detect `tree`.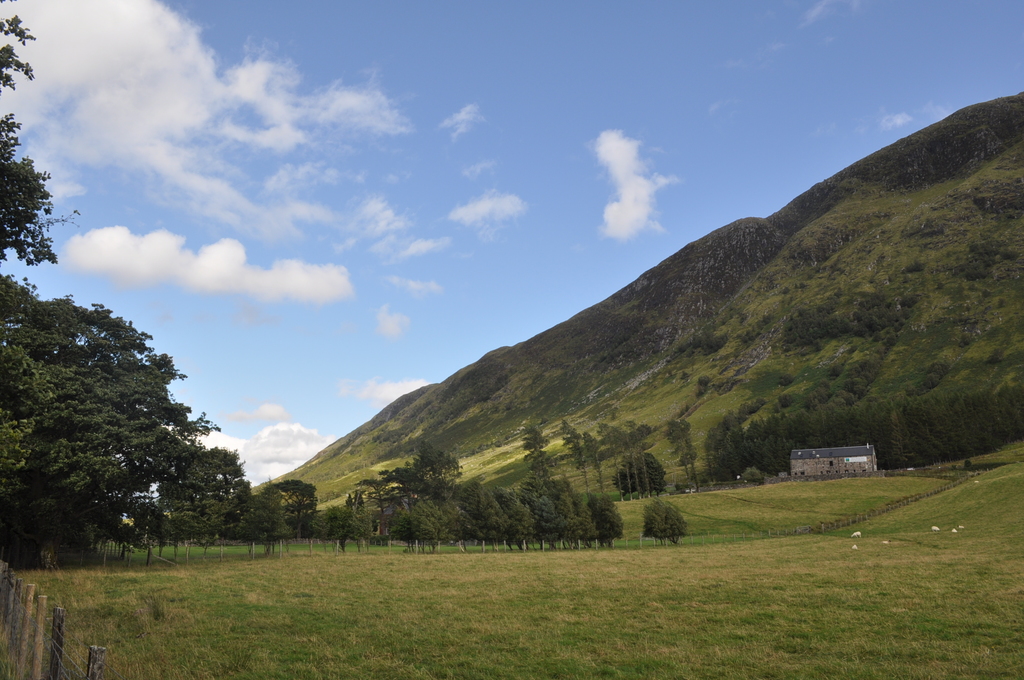
Detected at pyautogui.locateOnScreen(0, 0, 73, 255).
